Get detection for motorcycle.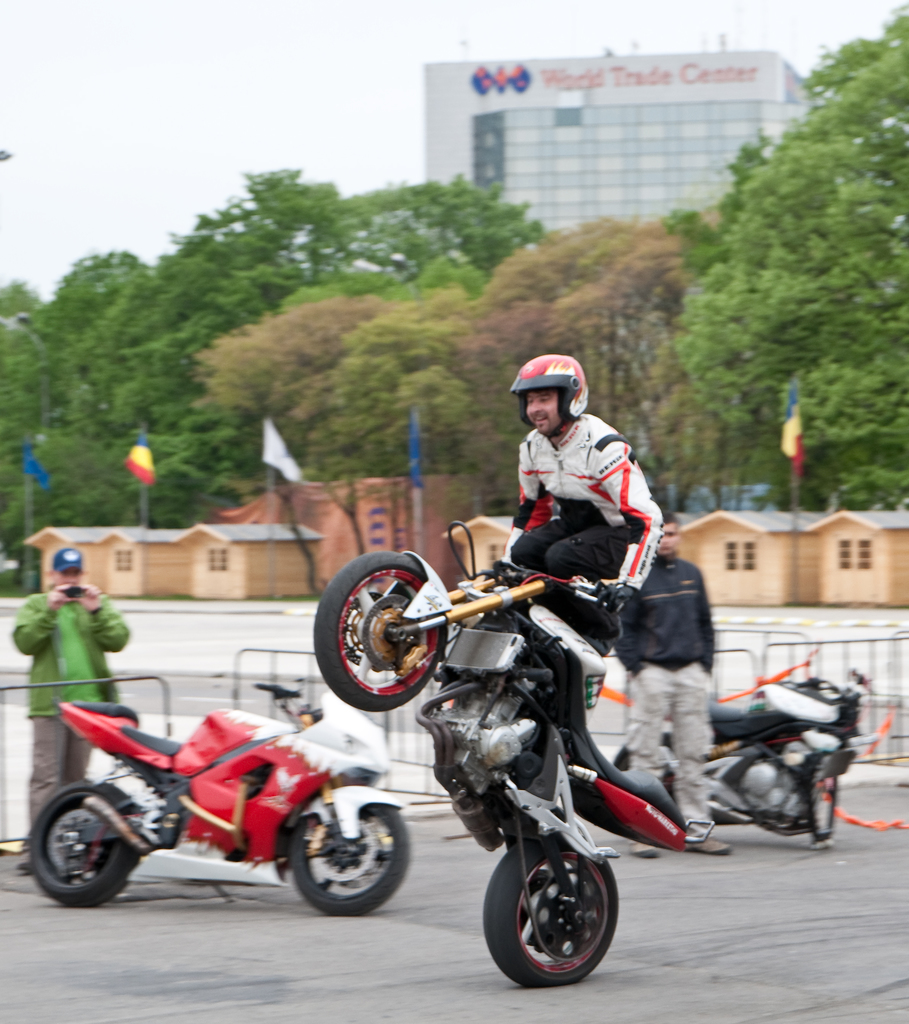
Detection: bbox(21, 675, 408, 916).
